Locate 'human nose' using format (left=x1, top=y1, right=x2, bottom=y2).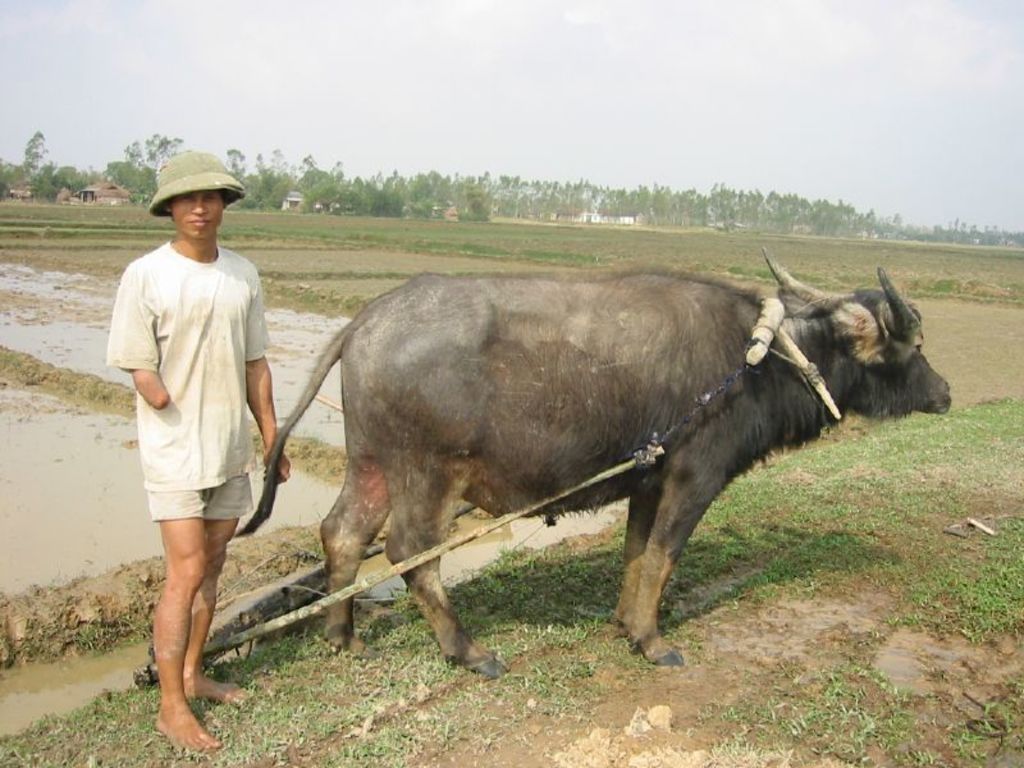
(left=191, top=200, right=209, bottom=215).
